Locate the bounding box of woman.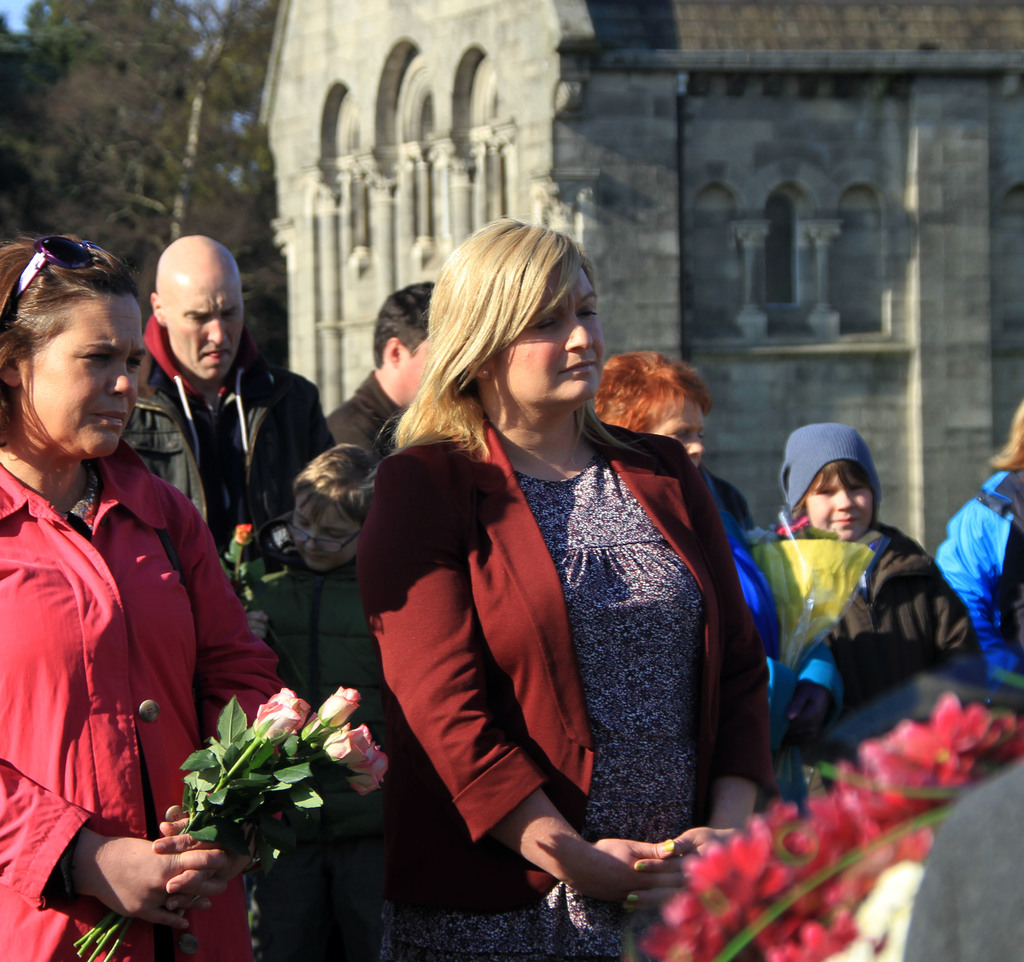
Bounding box: 348, 228, 772, 900.
